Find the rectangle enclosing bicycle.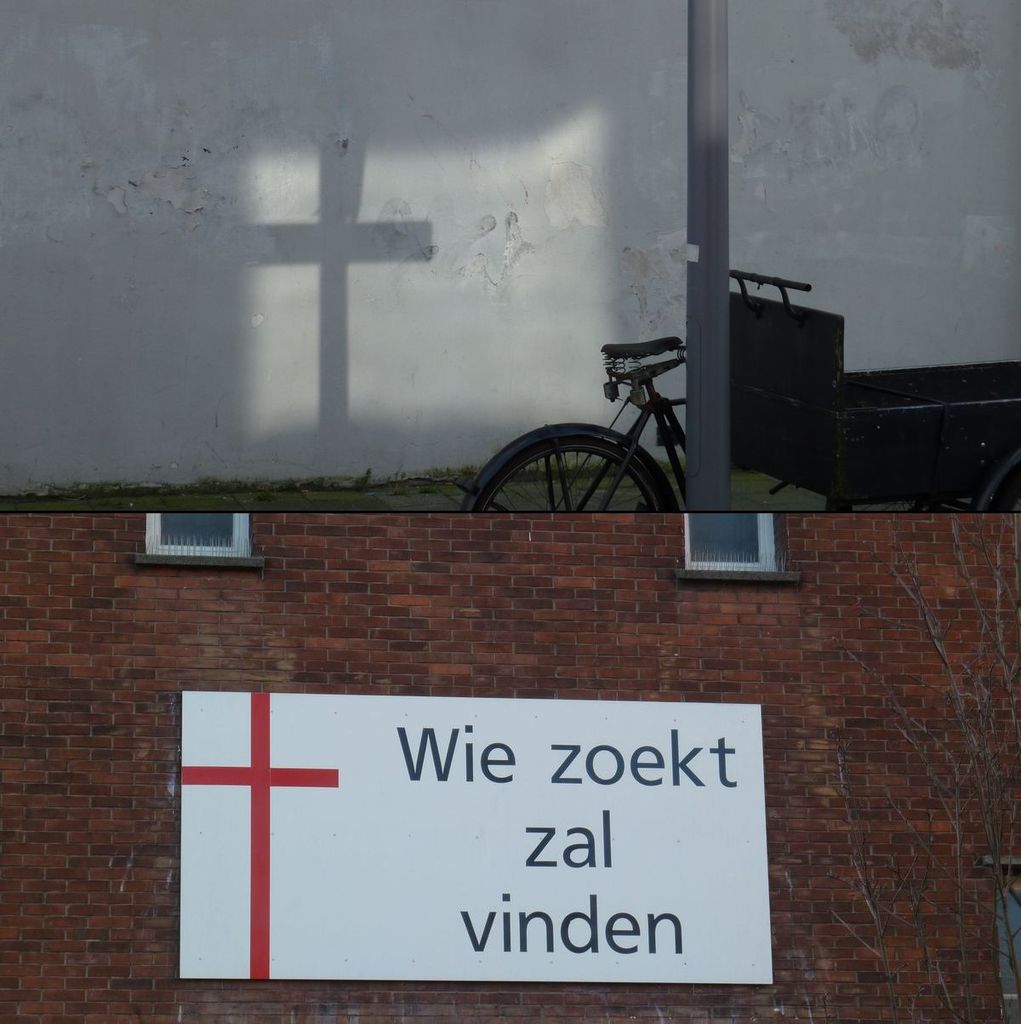
locate(469, 267, 806, 505).
